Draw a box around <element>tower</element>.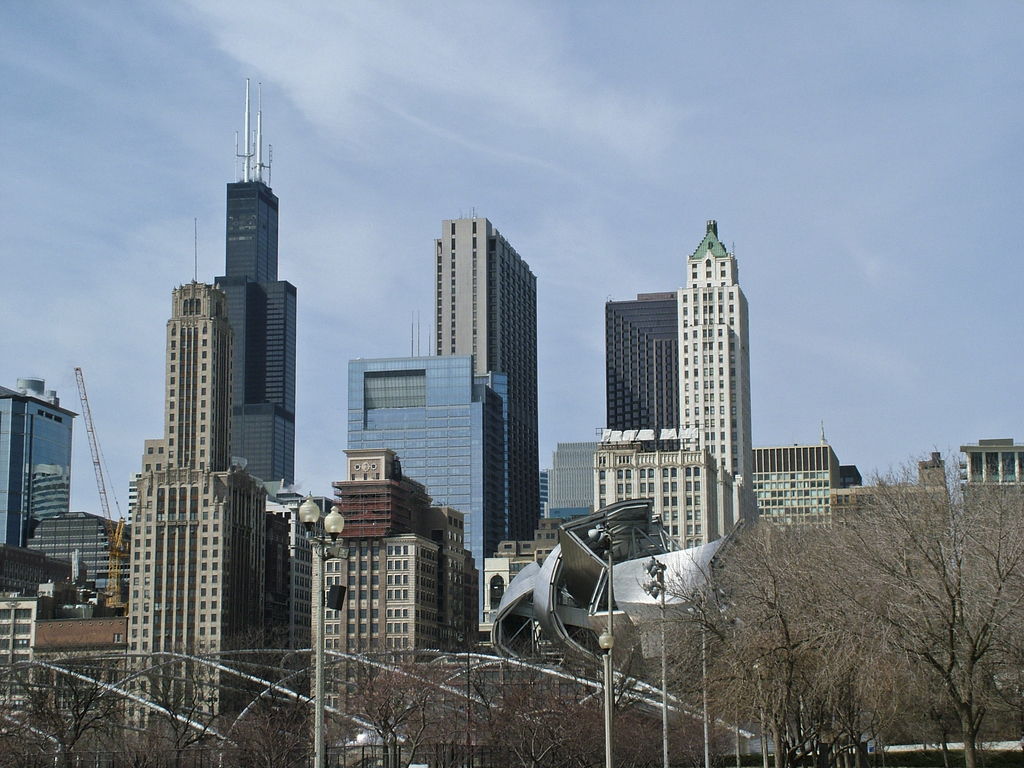
(124, 228, 266, 767).
